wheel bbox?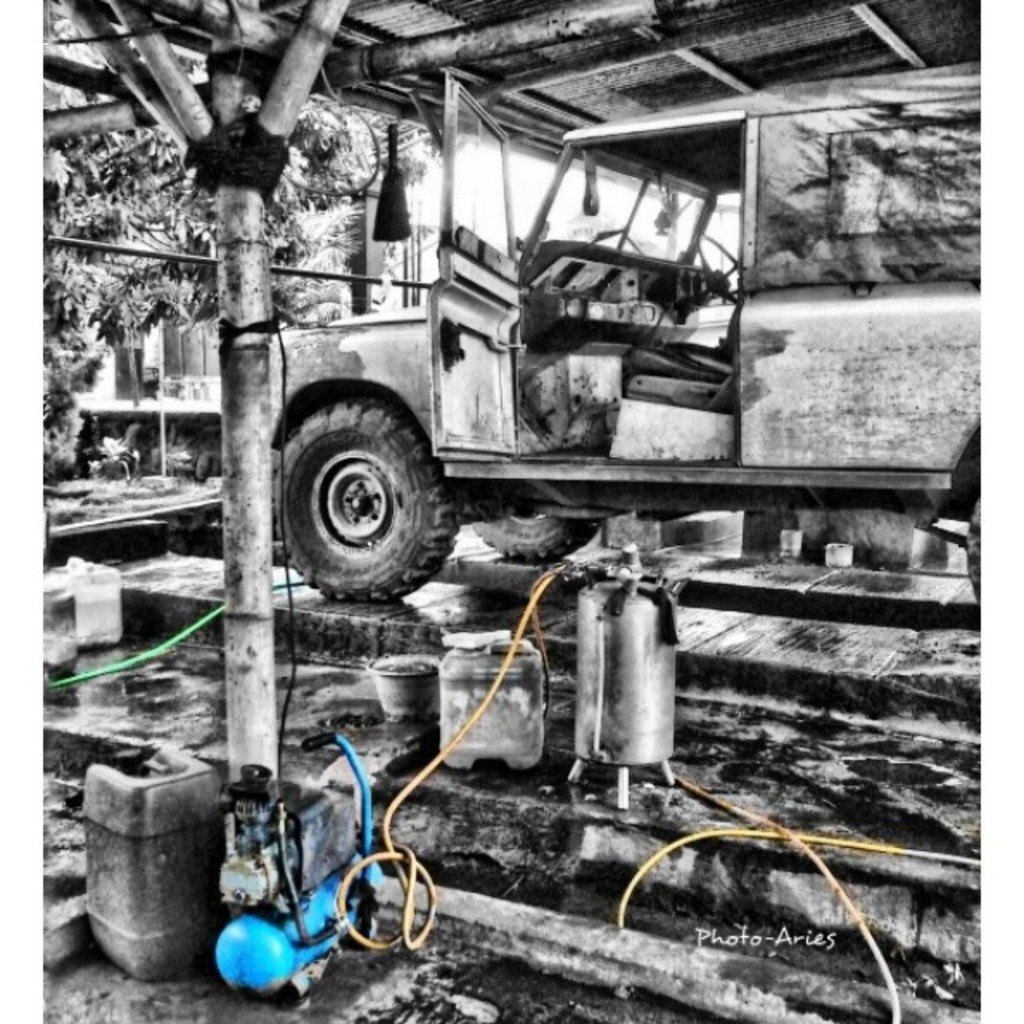
(x1=269, y1=395, x2=466, y2=605)
